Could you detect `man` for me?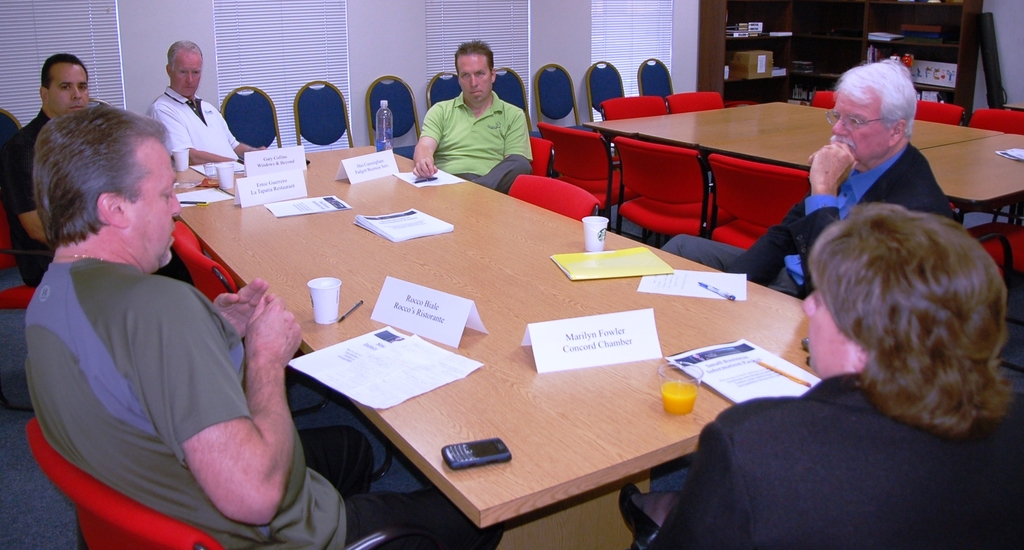
Detection result: bbox(656, 58, 959, 300).
